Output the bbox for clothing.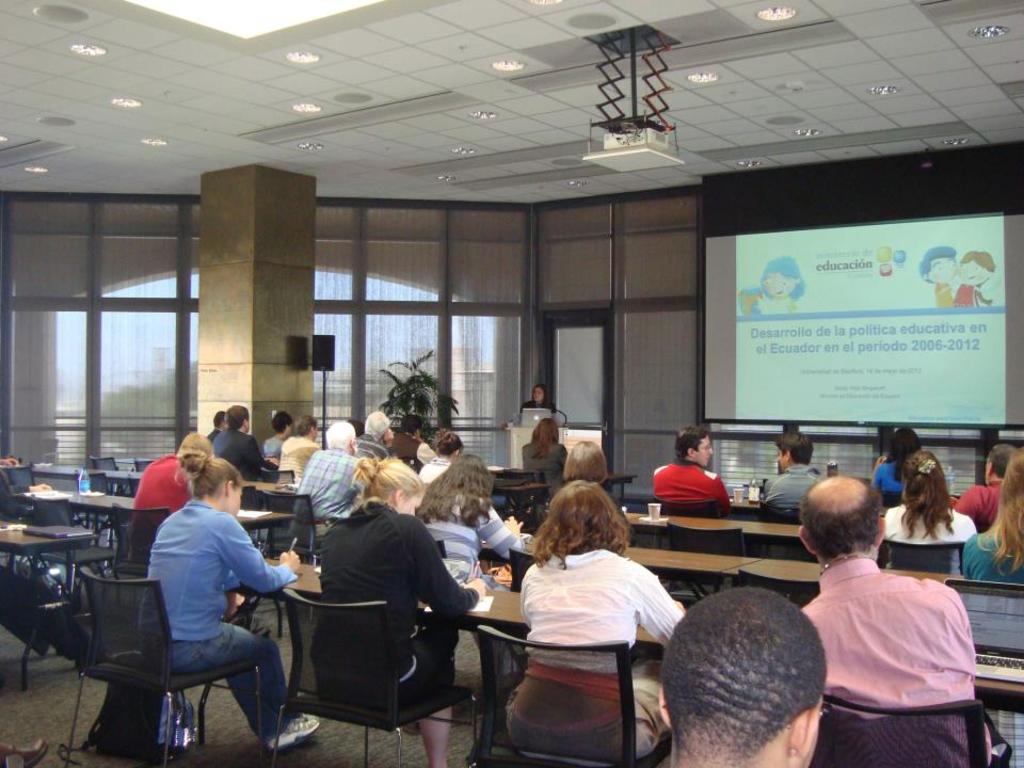
box=[507, 540, 681, 765].
